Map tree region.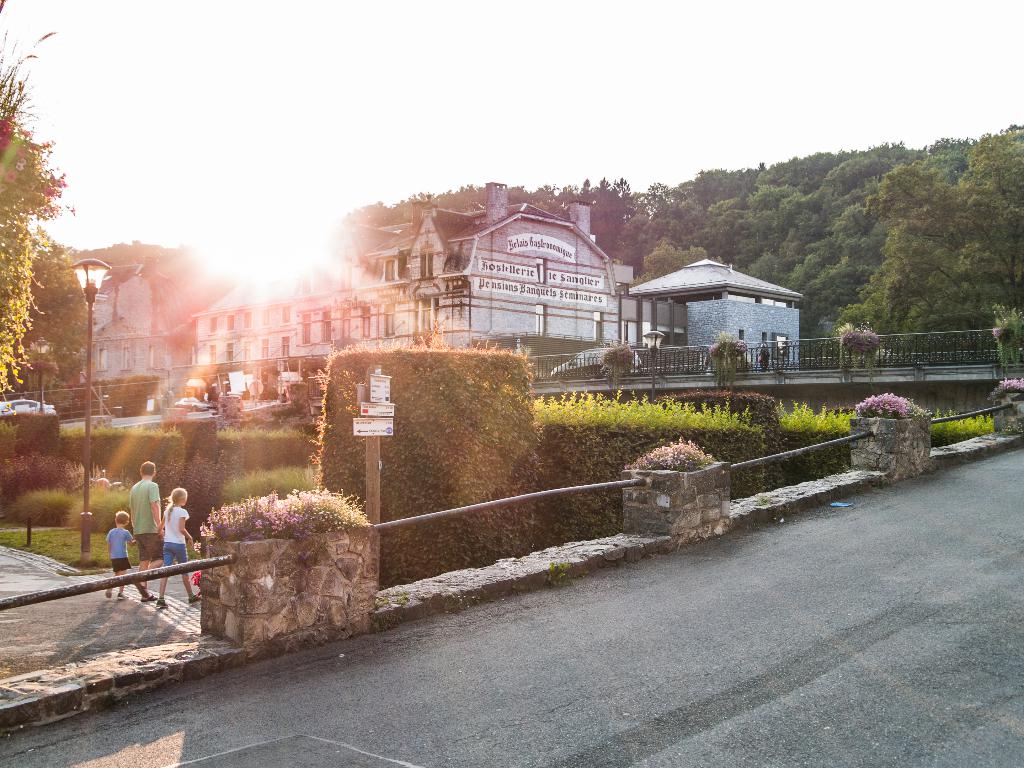
Mapped to box(675, 141, 928, 336).
